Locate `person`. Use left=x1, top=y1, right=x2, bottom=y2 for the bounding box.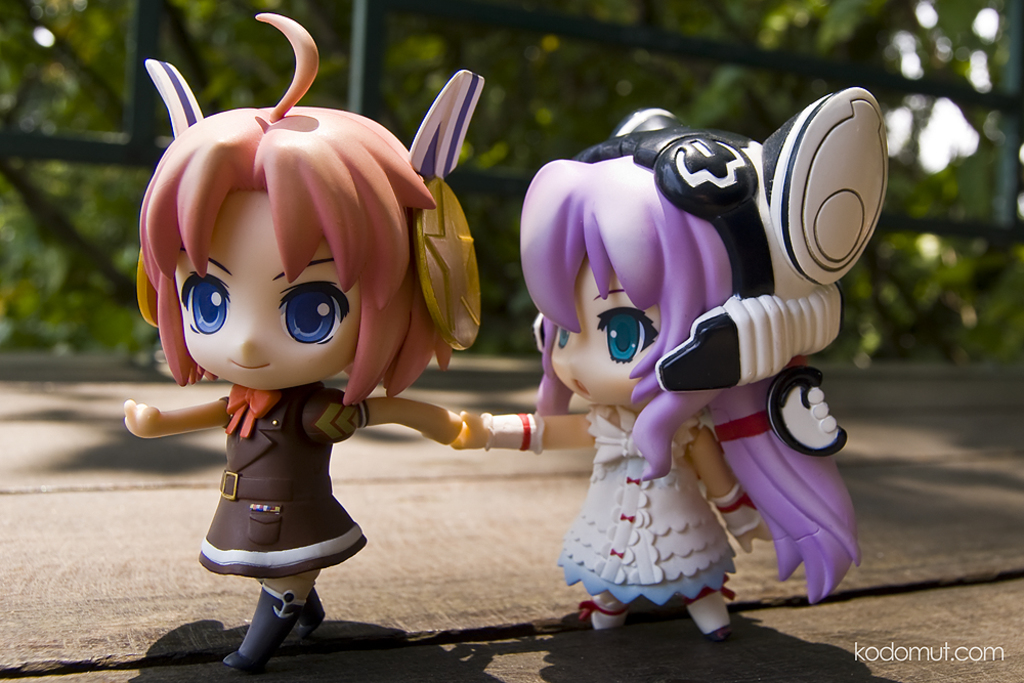
left=123, top=15, right=547, bottom=672.
